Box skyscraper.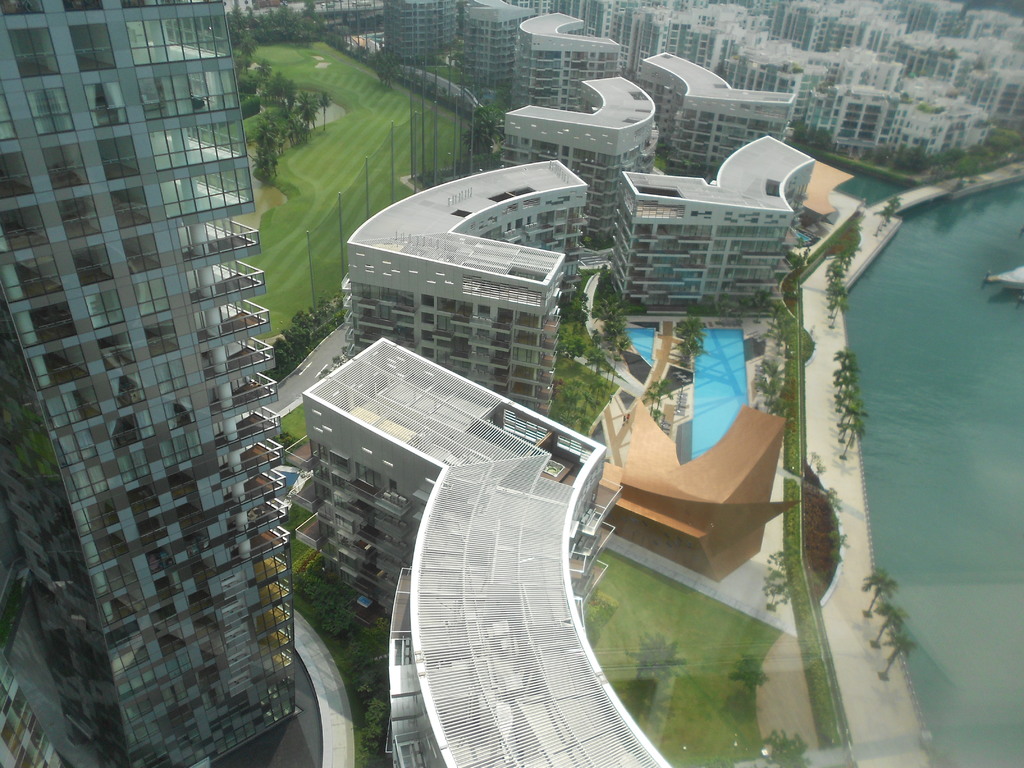
(12,2,303,767).
